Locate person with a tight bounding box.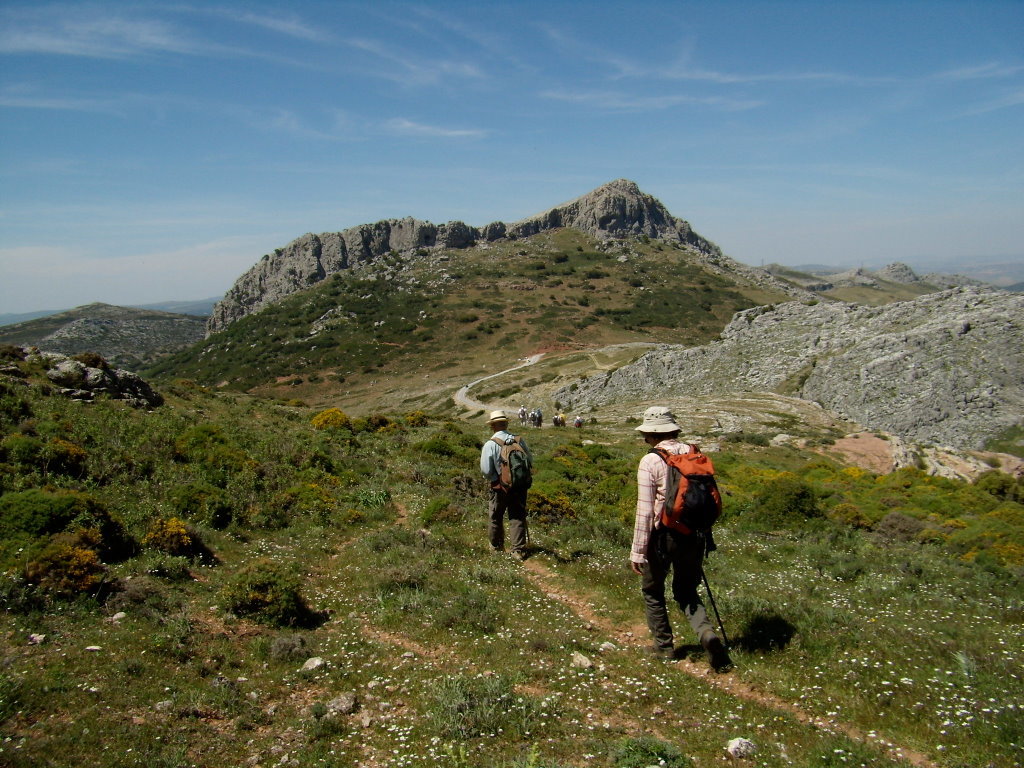
pyautogui.locateOnScreen(556, 411, 566, 430).
